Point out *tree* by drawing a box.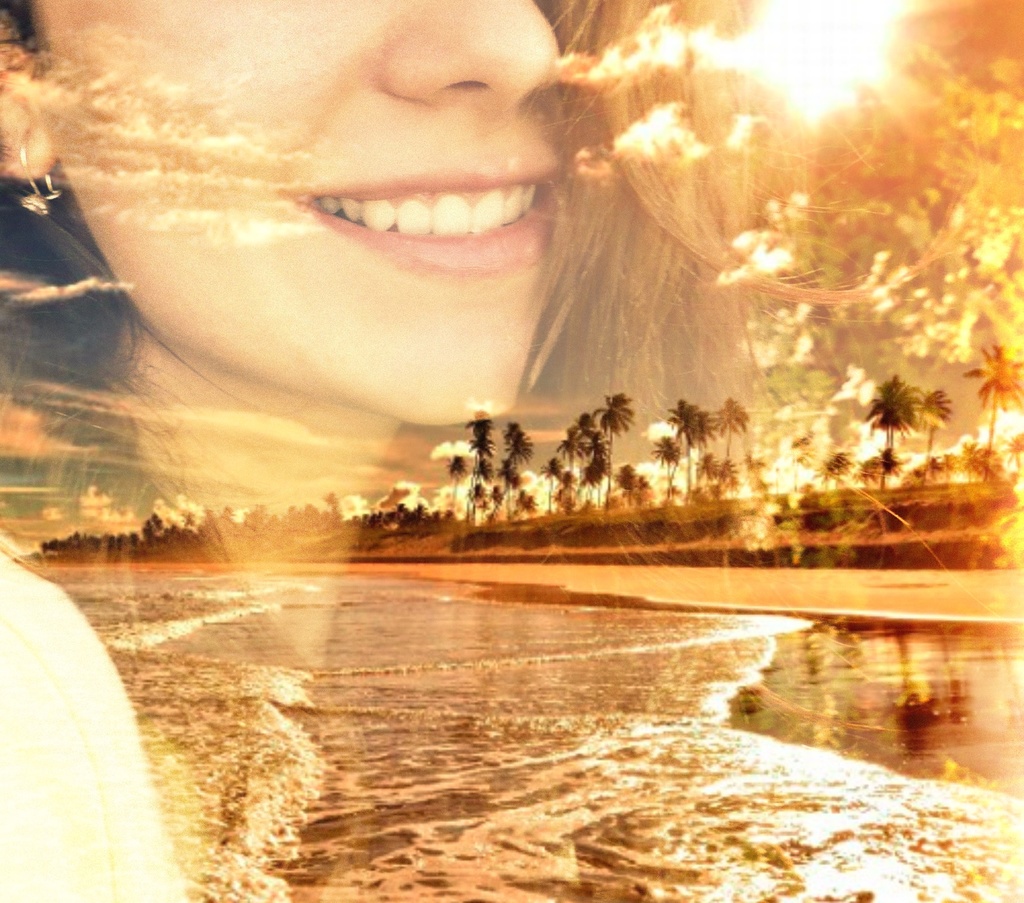
BBox(828, 432, 861, 487).
